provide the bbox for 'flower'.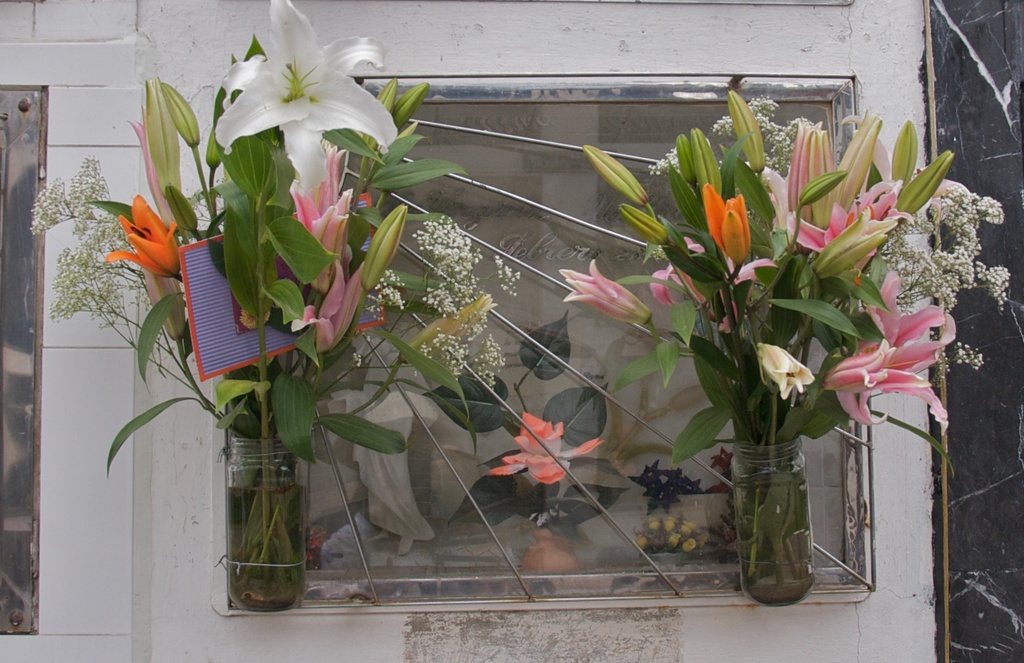
[706,475,743,494].
